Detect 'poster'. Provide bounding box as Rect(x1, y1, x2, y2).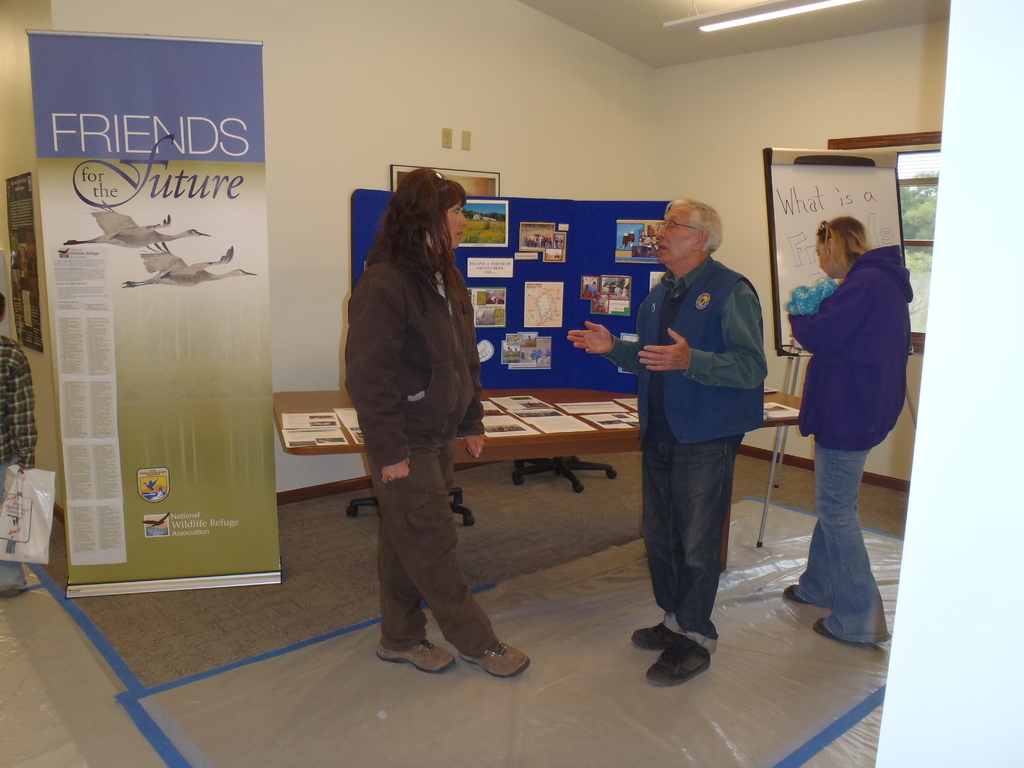
Rect(503, 328, 550, 367).
